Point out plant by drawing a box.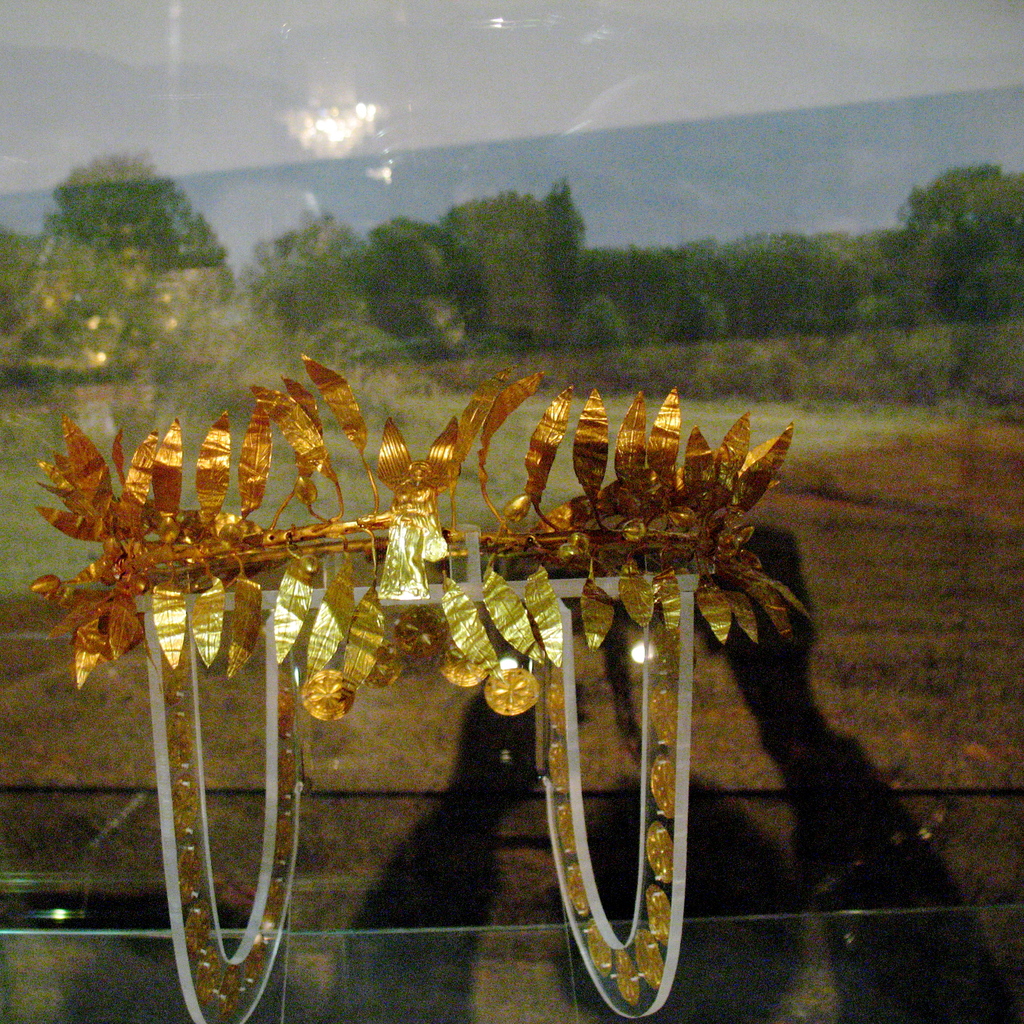
locate(567, 298, 633, 364).
